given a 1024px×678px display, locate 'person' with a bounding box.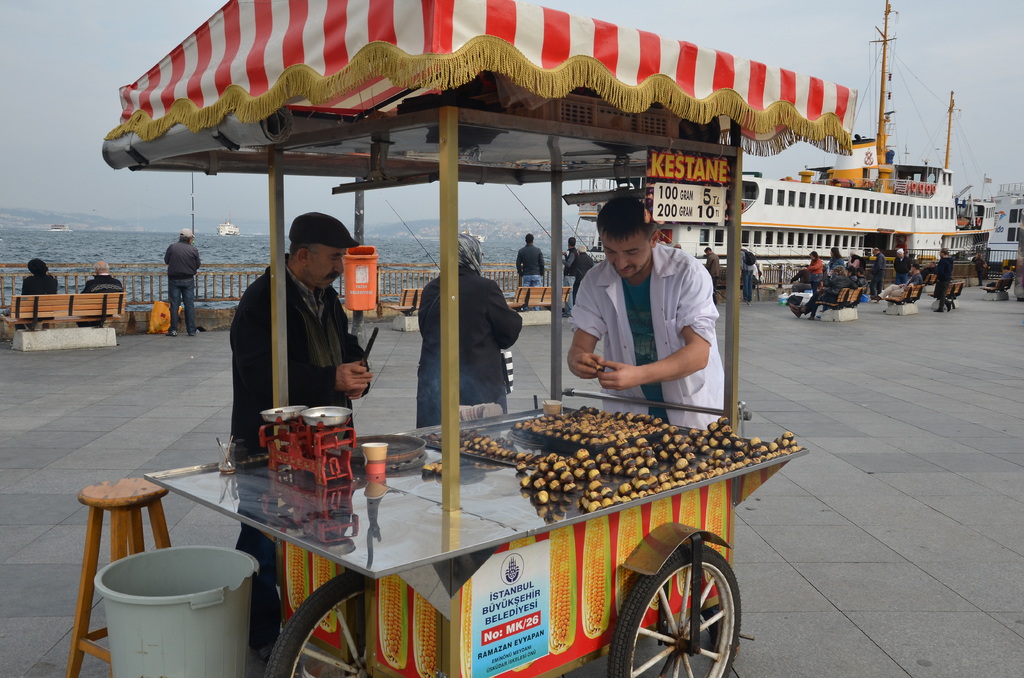
Located: (left=785, top=287, right=831, bottom=324).
